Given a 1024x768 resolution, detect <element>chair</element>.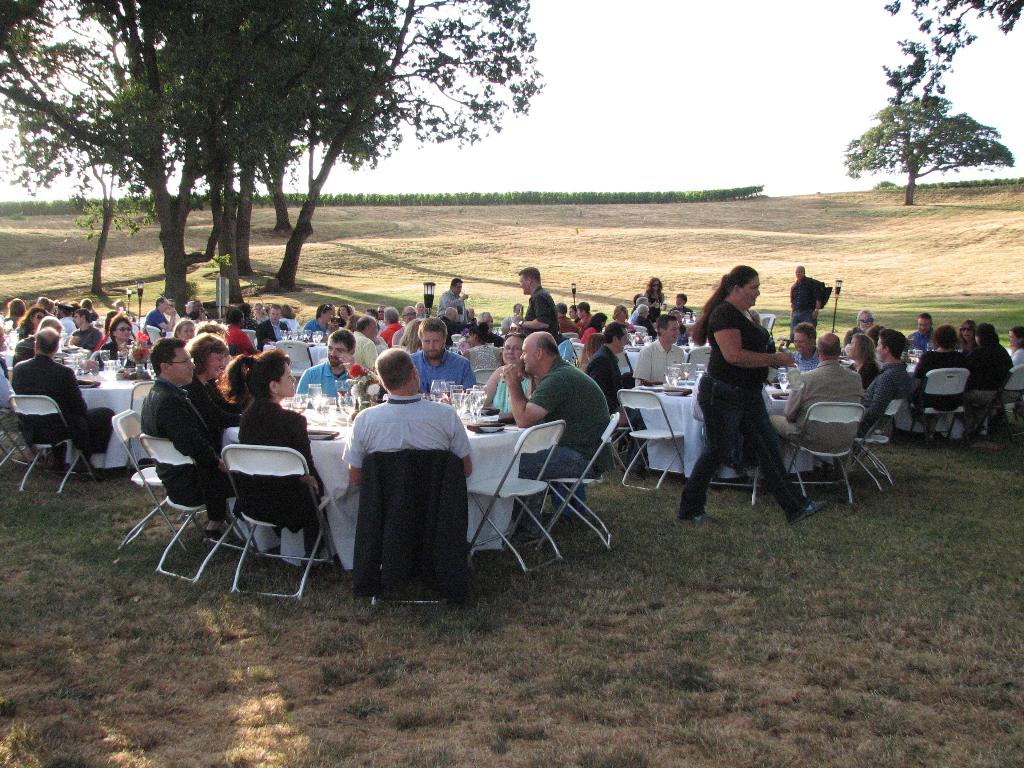
left=614, top=349, right=634, bottom=375.
